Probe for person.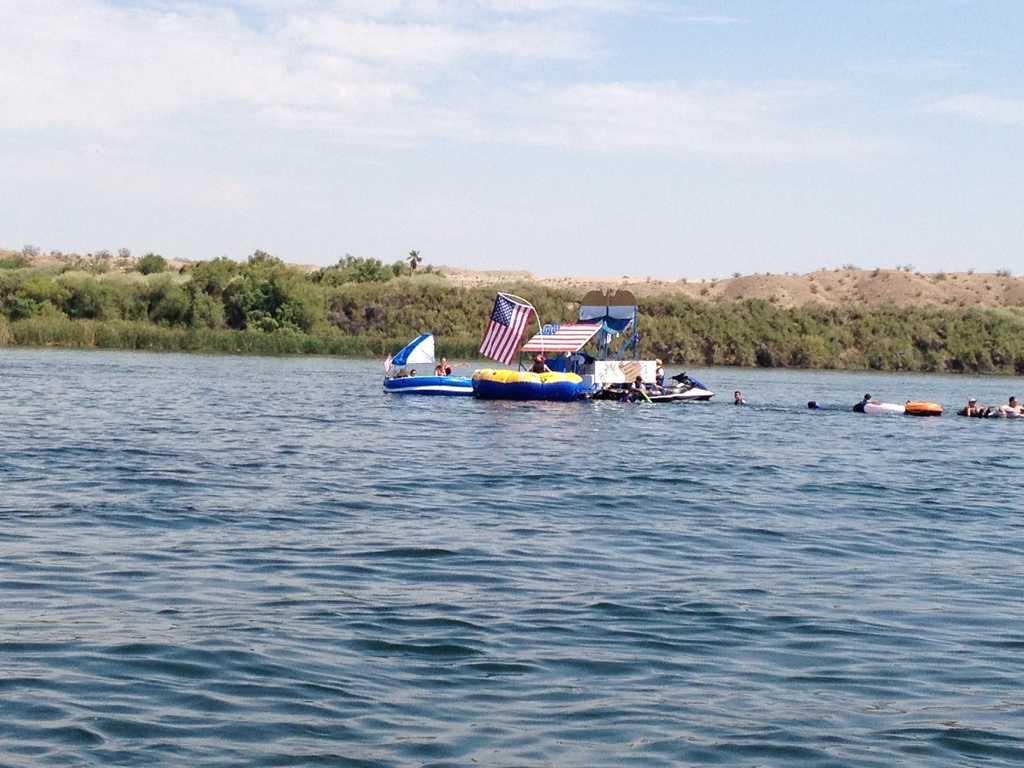
Probe result: box(431, 359, 458, 376).
